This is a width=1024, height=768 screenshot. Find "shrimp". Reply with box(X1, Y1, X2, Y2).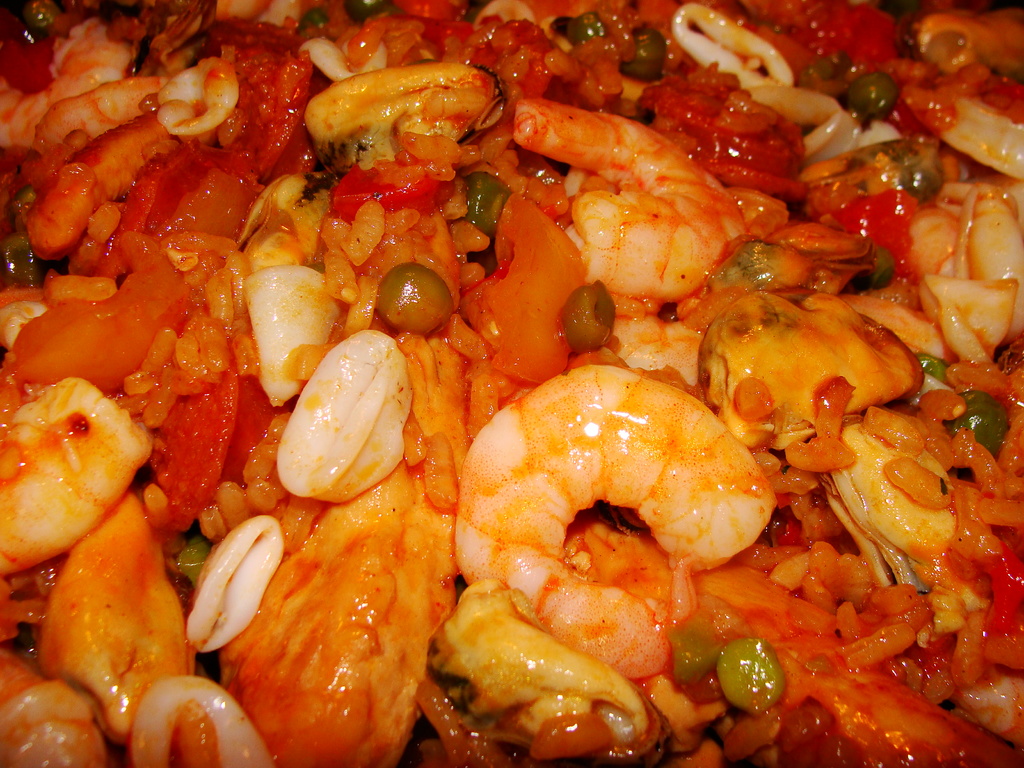
box(451, 366, 774, 677).
